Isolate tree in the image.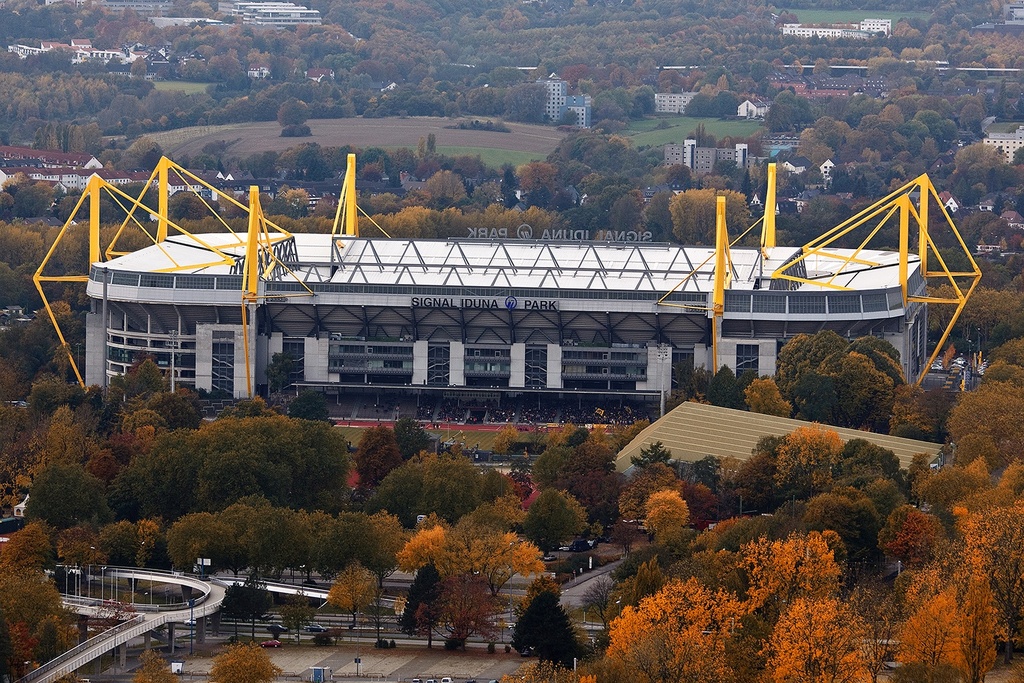
Isolated region: 100 4 169 46.
